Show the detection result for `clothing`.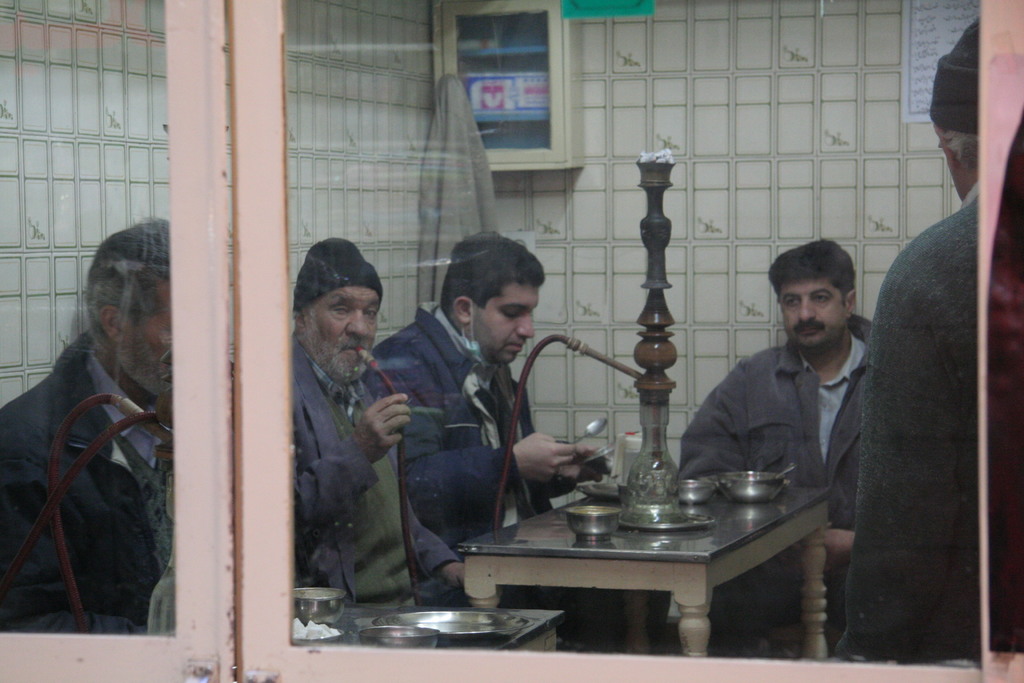
rect(0, 322, 179, 642).
